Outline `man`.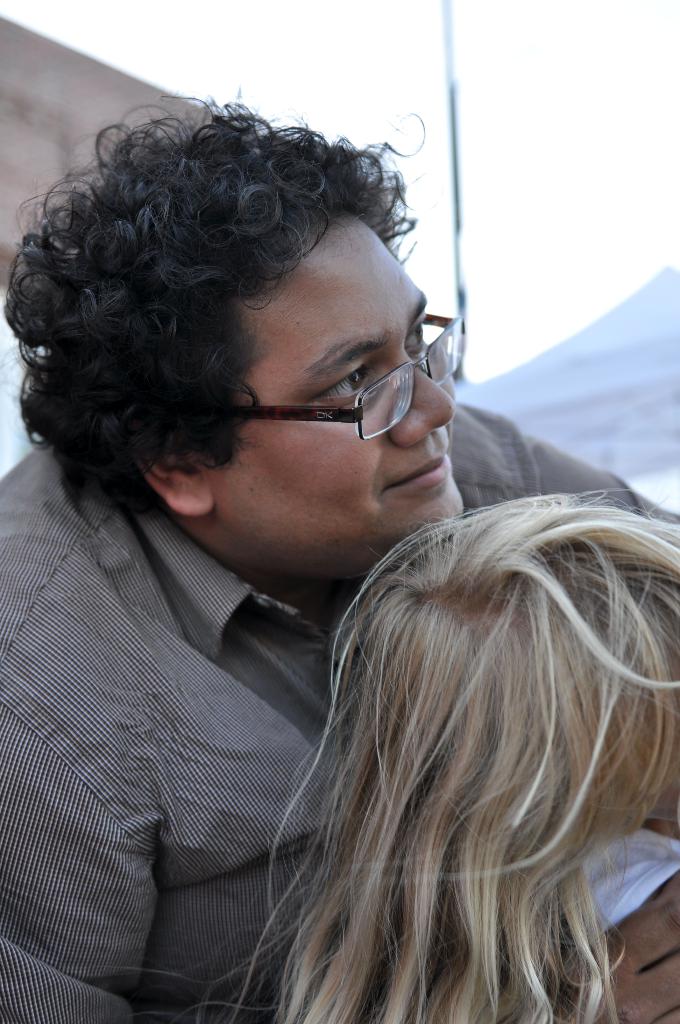
Outline: box(11, 119, 577, 977).
